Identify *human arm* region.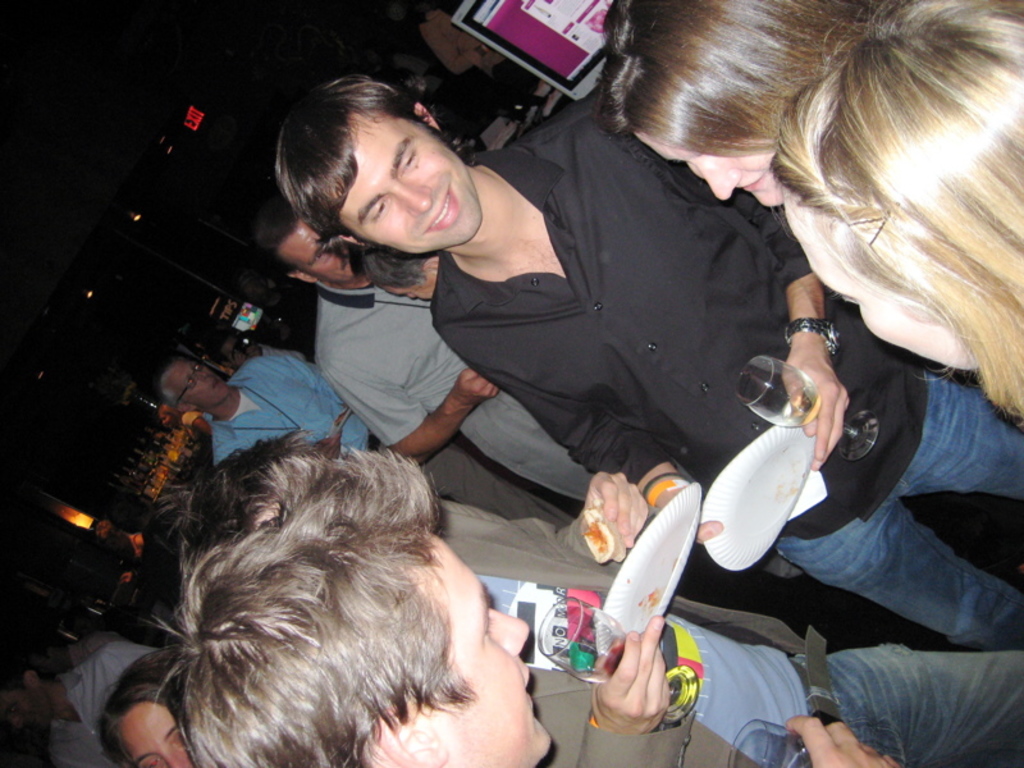
Region: (left=582, top=608, right=684, bottom=767).
